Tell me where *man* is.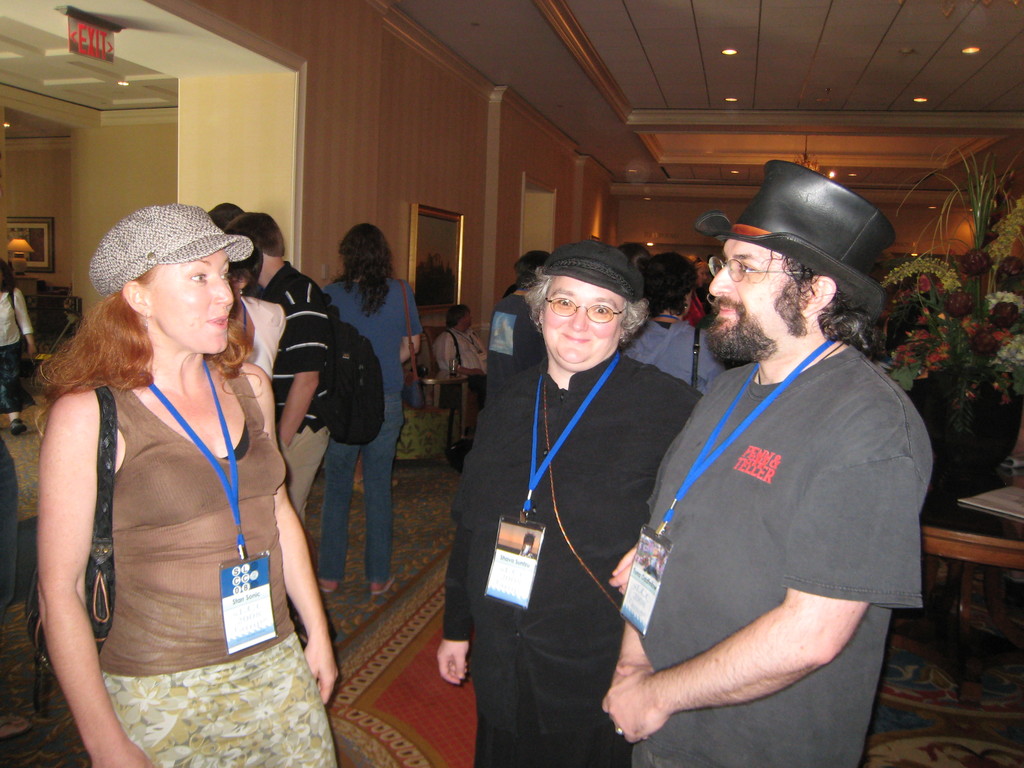
*man* is at x1=623 y1=182 x2=929 y2=745.
